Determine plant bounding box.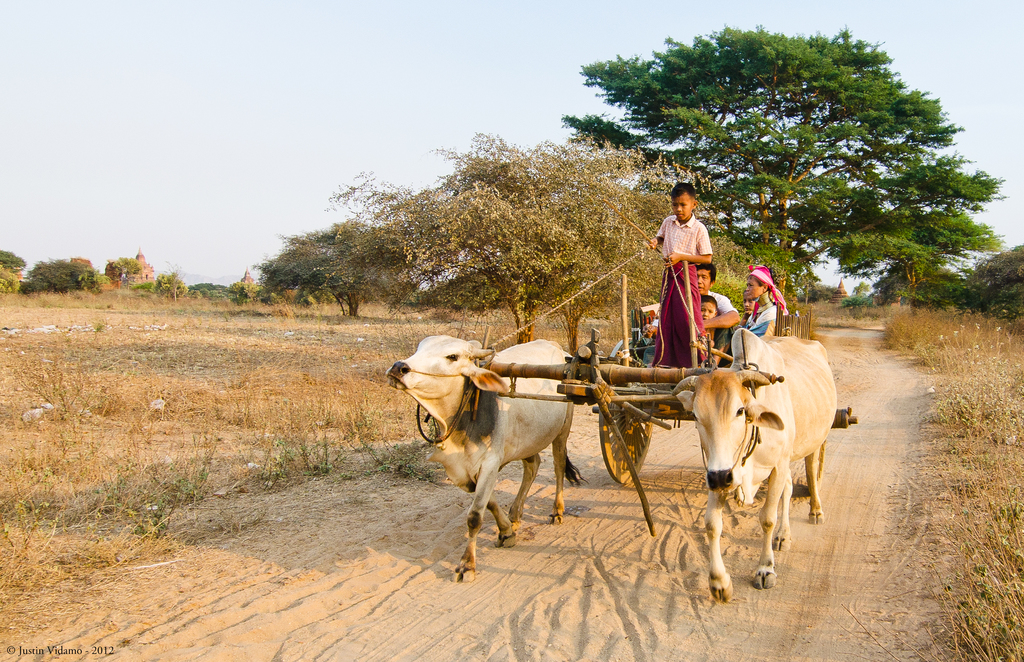
Determined: x1=96, y1=315, x2=104, y2=333.
